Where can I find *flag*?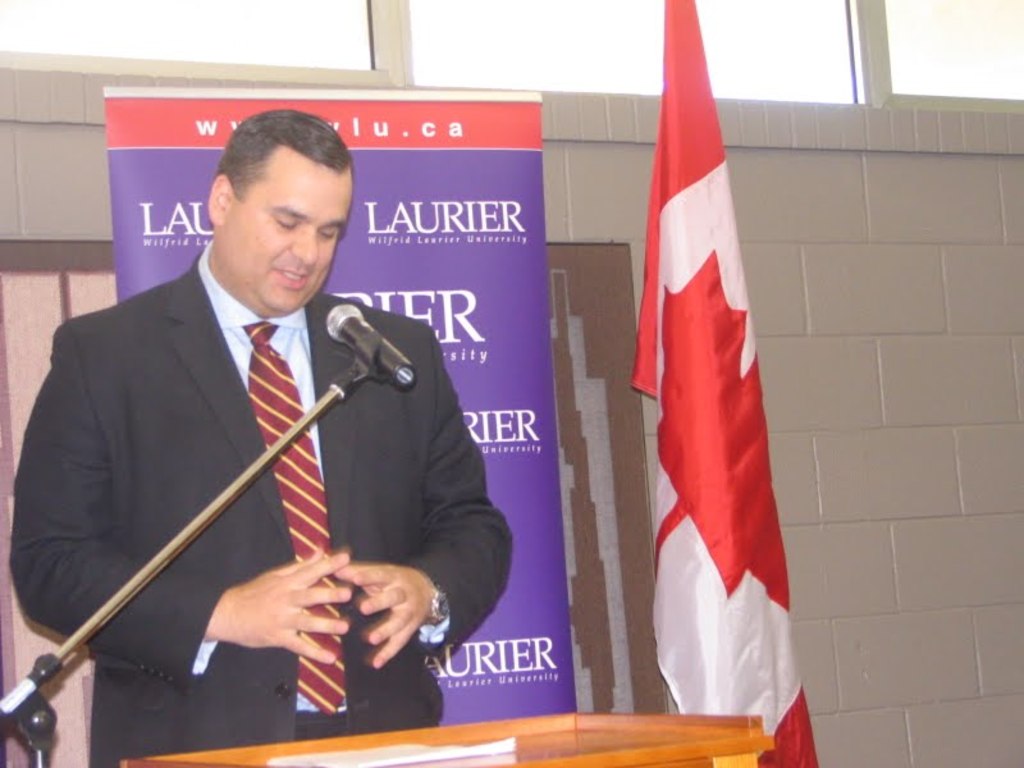
You can find it at (left=627, top=0, right=828, bottom=767).
